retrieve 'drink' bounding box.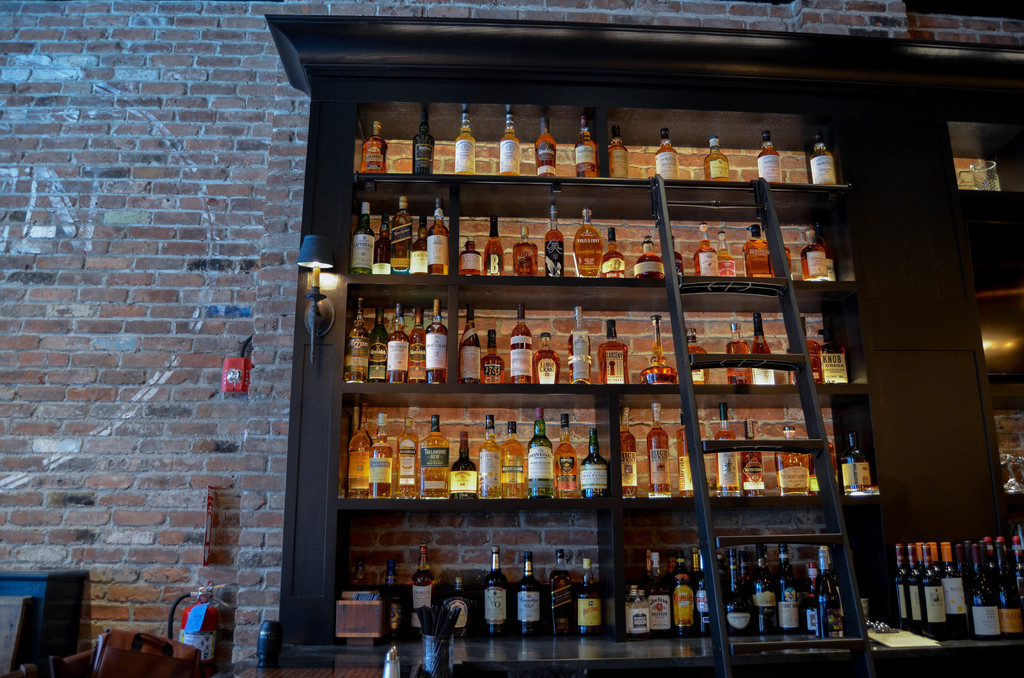
Bounding box: box=[483, 544, 508, 630].
